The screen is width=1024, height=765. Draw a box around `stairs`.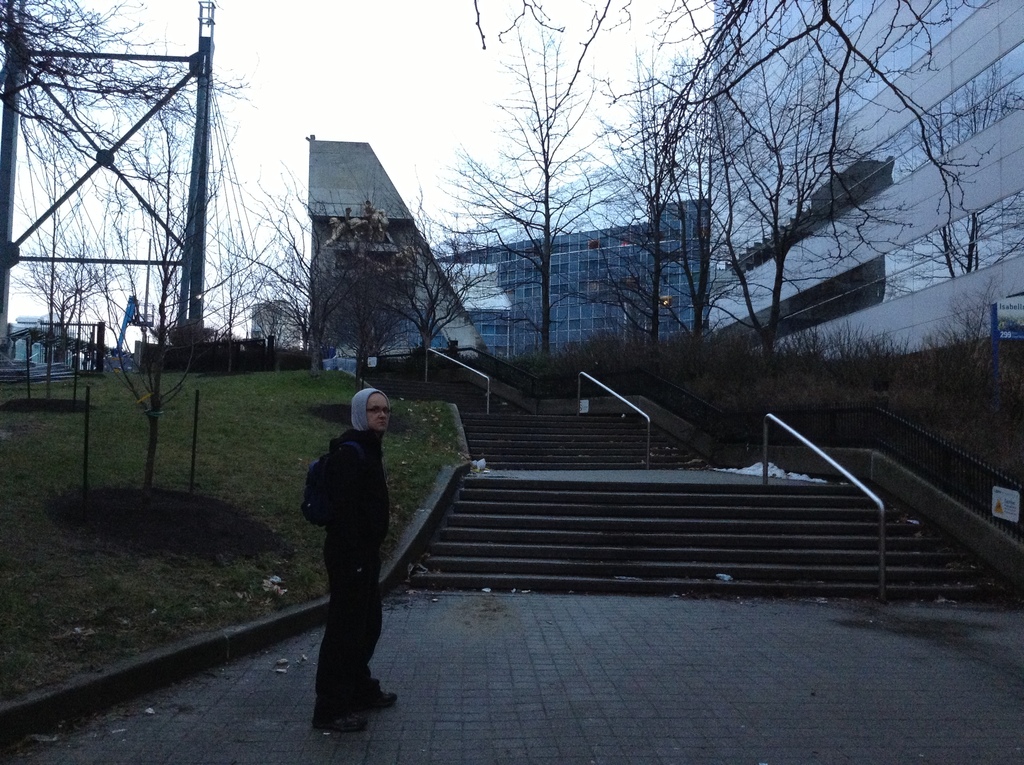
select_region(411, 408, 1021, 603).
